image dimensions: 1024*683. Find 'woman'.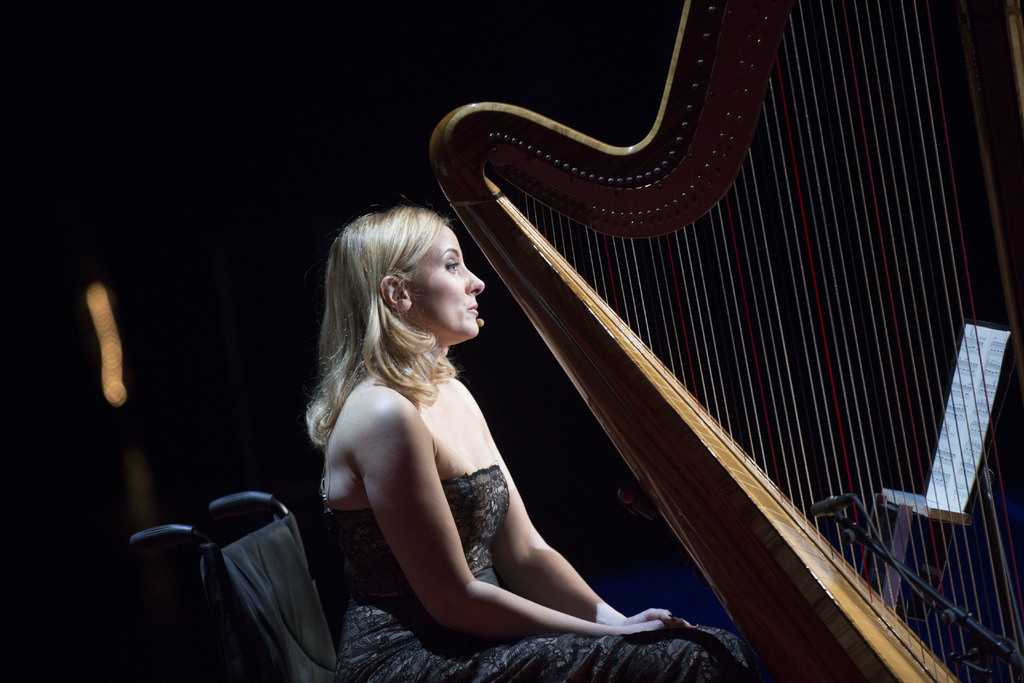
BBox(295, 185, 640, 666).
